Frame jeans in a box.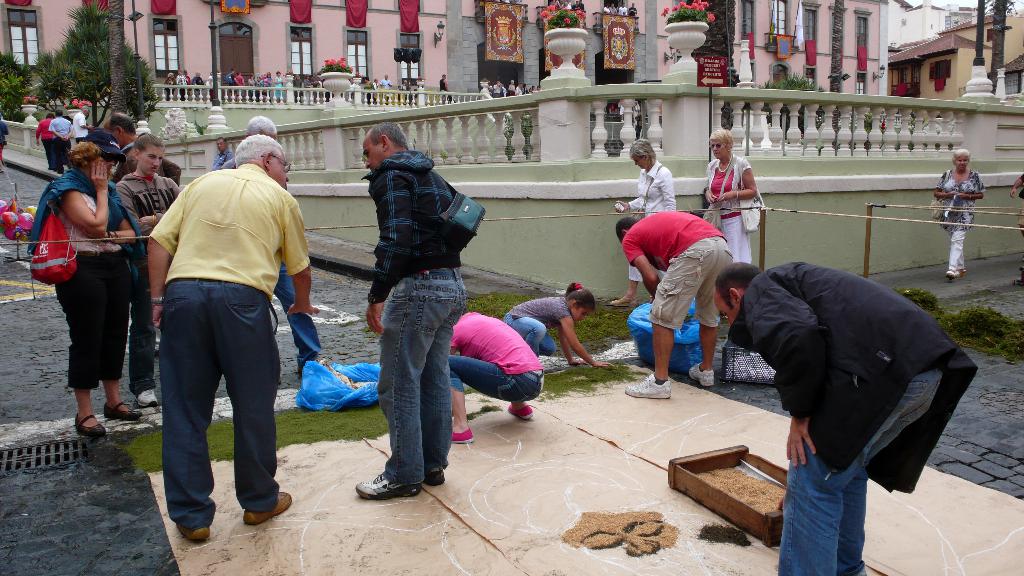
[x1=362, y1=275, x2=462, y2=504].
